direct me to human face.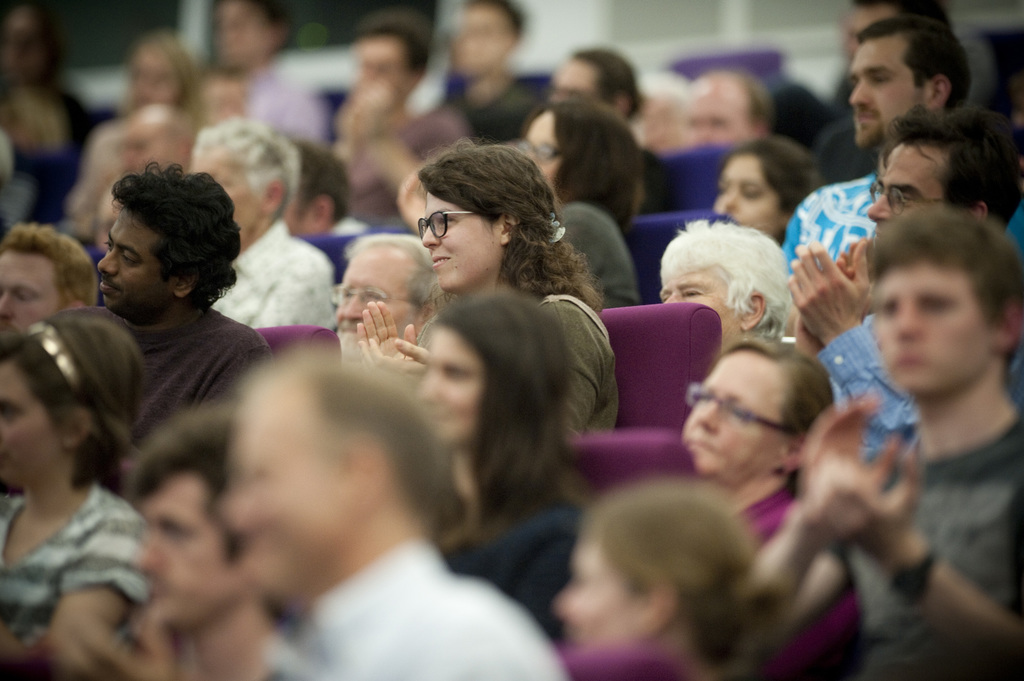
Direction: l=325, t=247, r=430, b=358.
